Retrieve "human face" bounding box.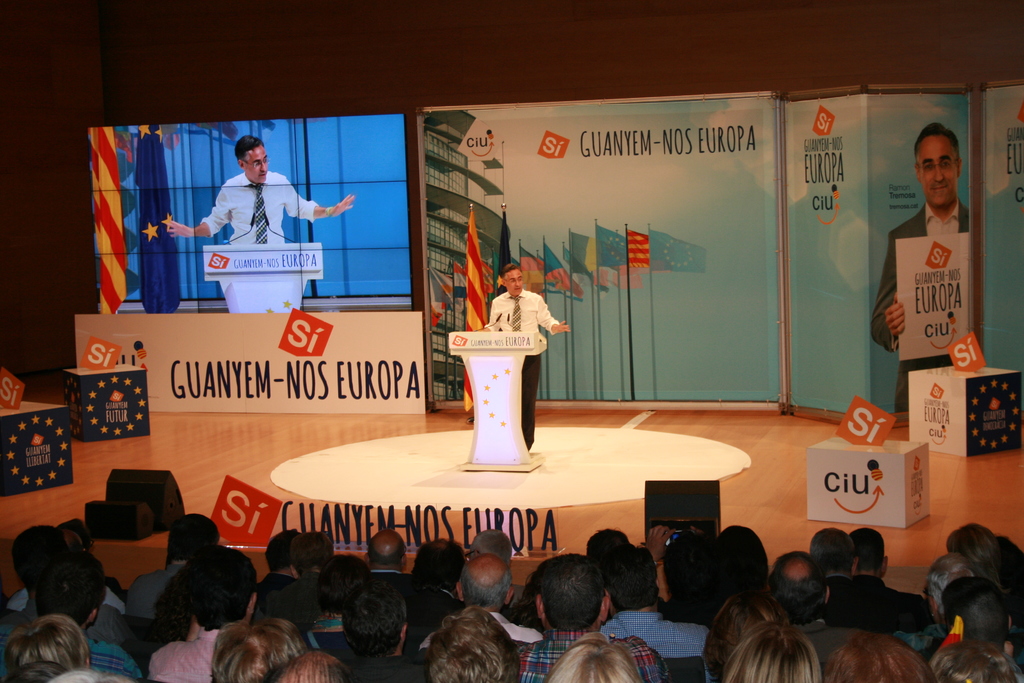
Bounding box: [left=501, top=268, right=524, bottom=295].
